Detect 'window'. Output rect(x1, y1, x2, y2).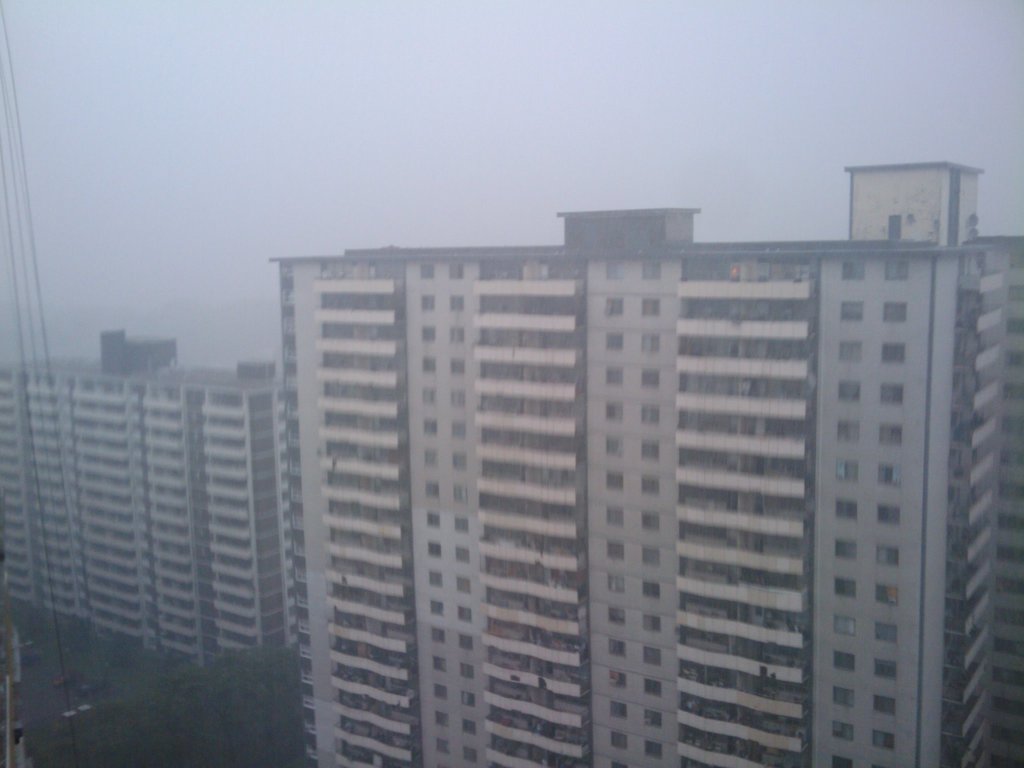
rect(873, 622, 898, 646).
